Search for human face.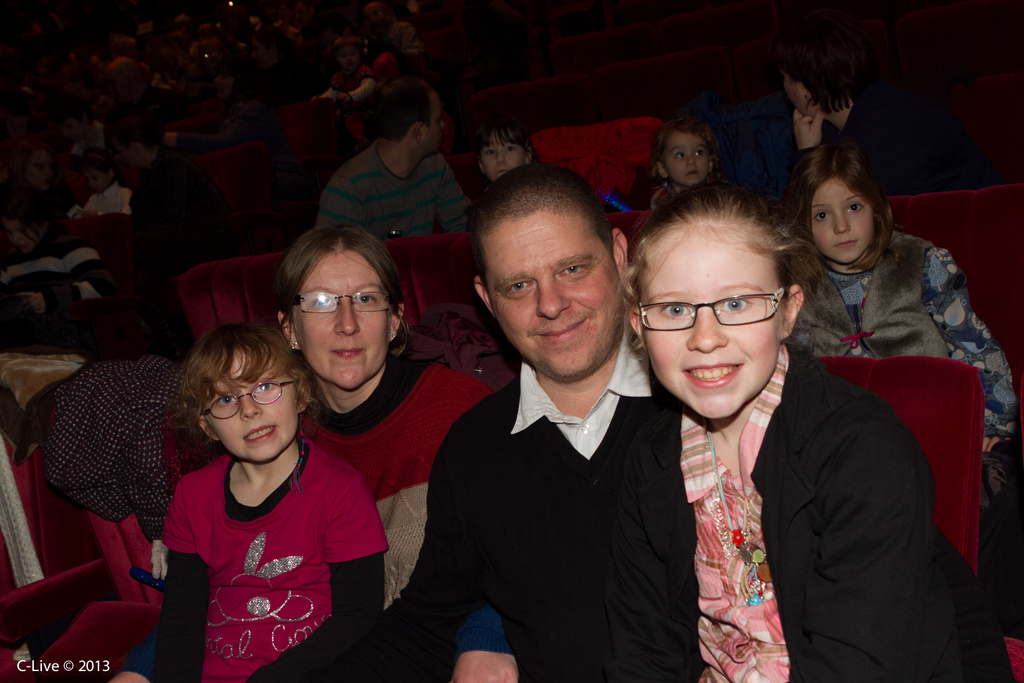
Found at [x1=660, y1=128, x2=709, y2=188].
